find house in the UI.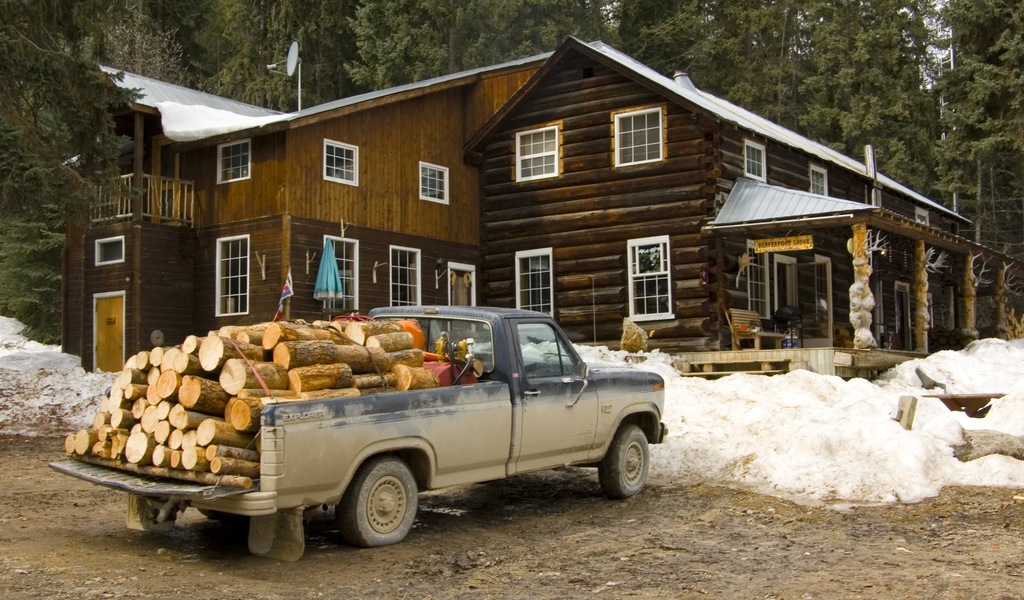
UI element at crop(72, 45, 1005, 410).
